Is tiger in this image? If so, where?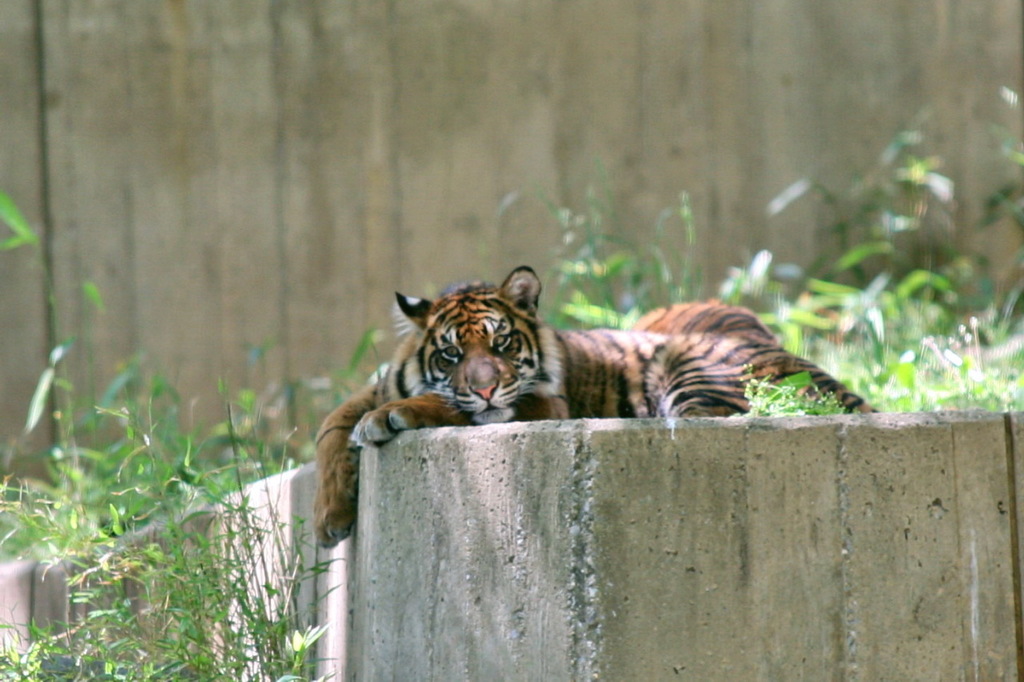
Yes, at bbox=[306, 262, 870, 549].
